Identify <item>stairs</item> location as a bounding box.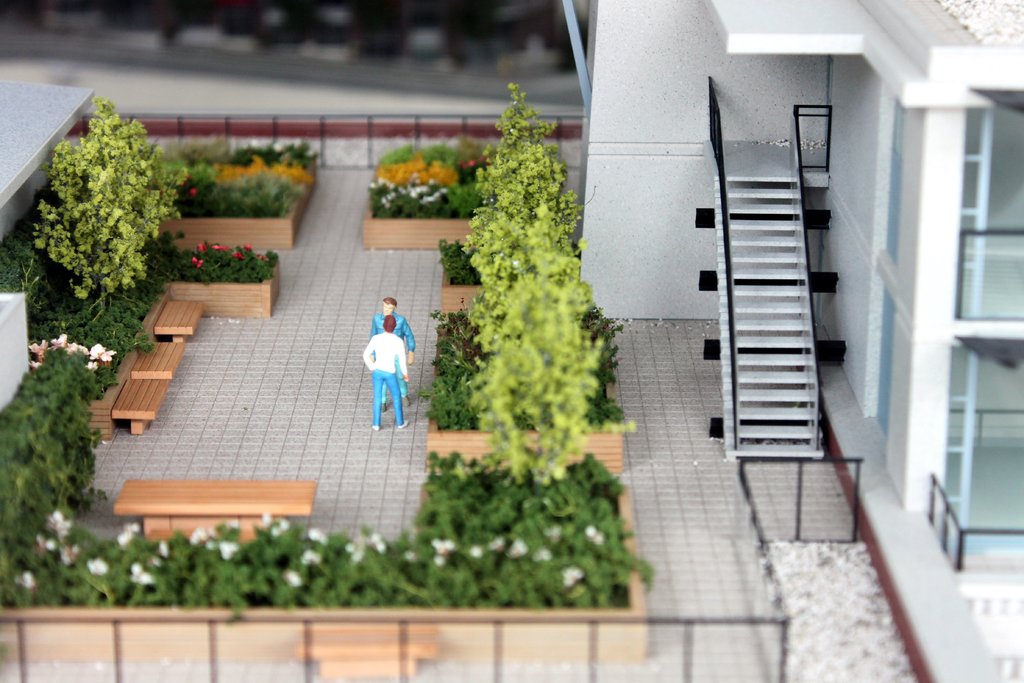
(708, 175, 824, 466).
